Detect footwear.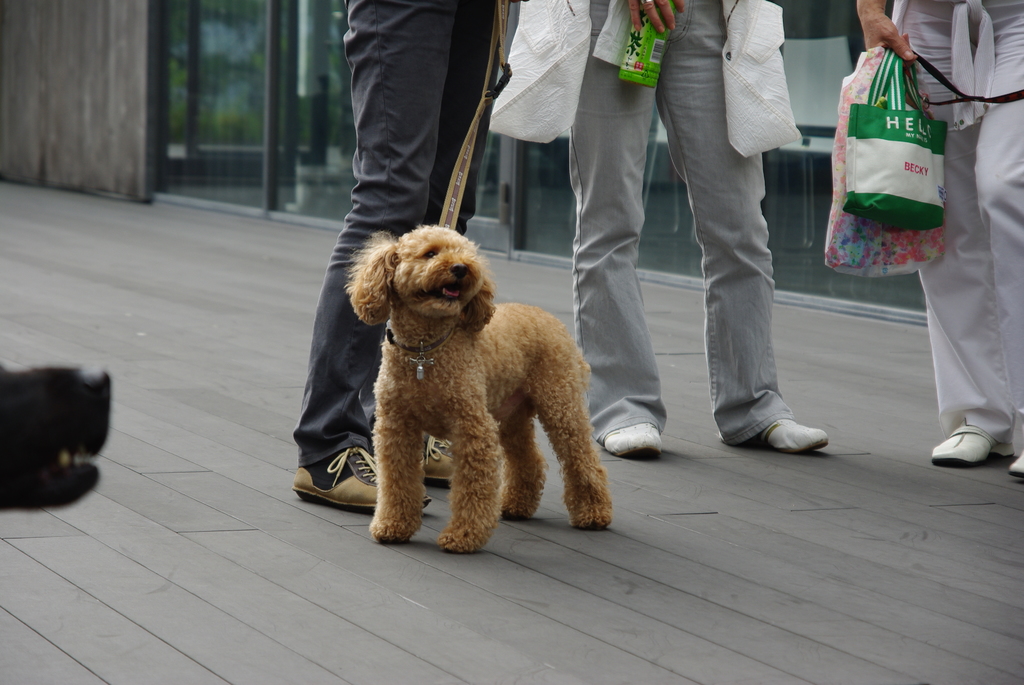
Detected at select_region(295, 445, 435, 514).
